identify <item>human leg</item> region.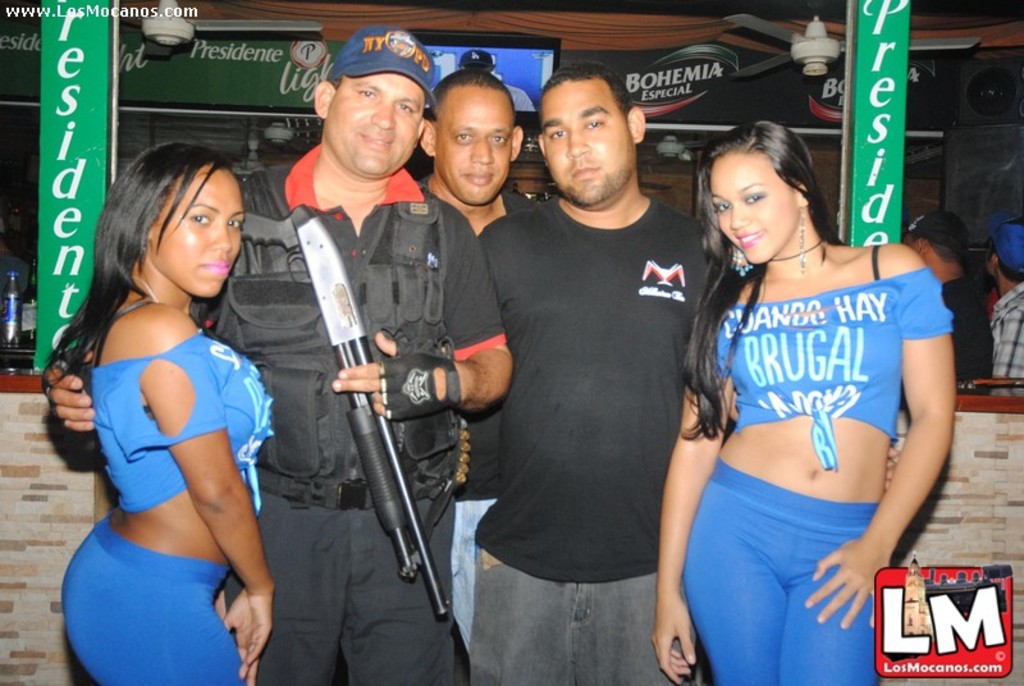
Region: [left=451, top=502, right=500, bottom=646].
